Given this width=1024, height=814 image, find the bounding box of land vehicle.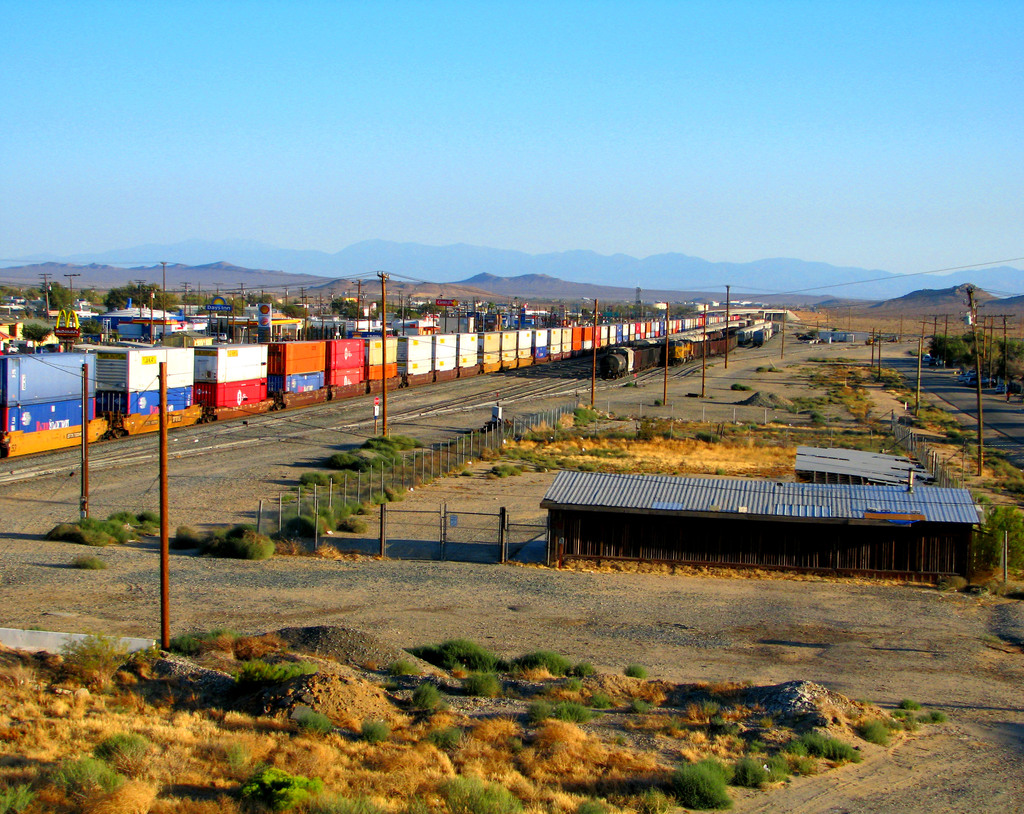
Rect(532, 441, 973, 597).
